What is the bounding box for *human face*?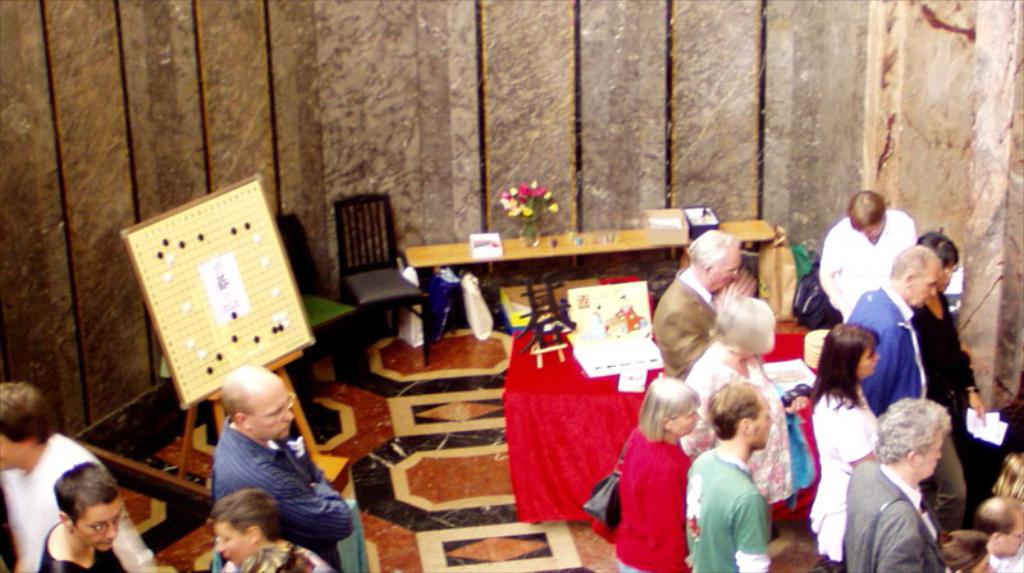
[x1=73, y1=501, x2=122, y2=555].
